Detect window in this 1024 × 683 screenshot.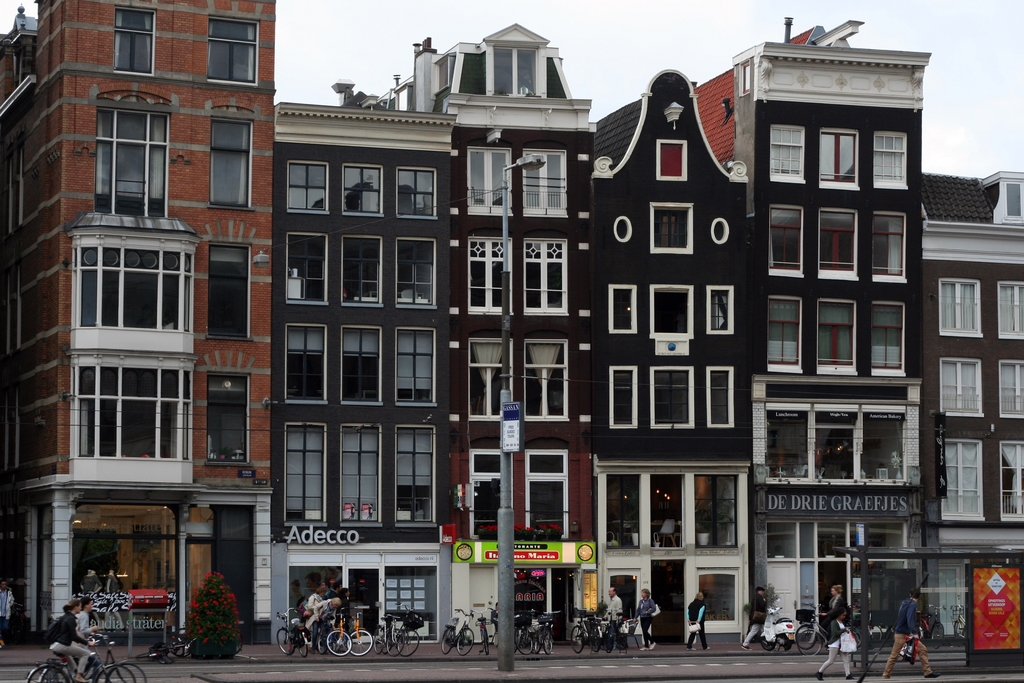
Detection: 607,467,641,556.
